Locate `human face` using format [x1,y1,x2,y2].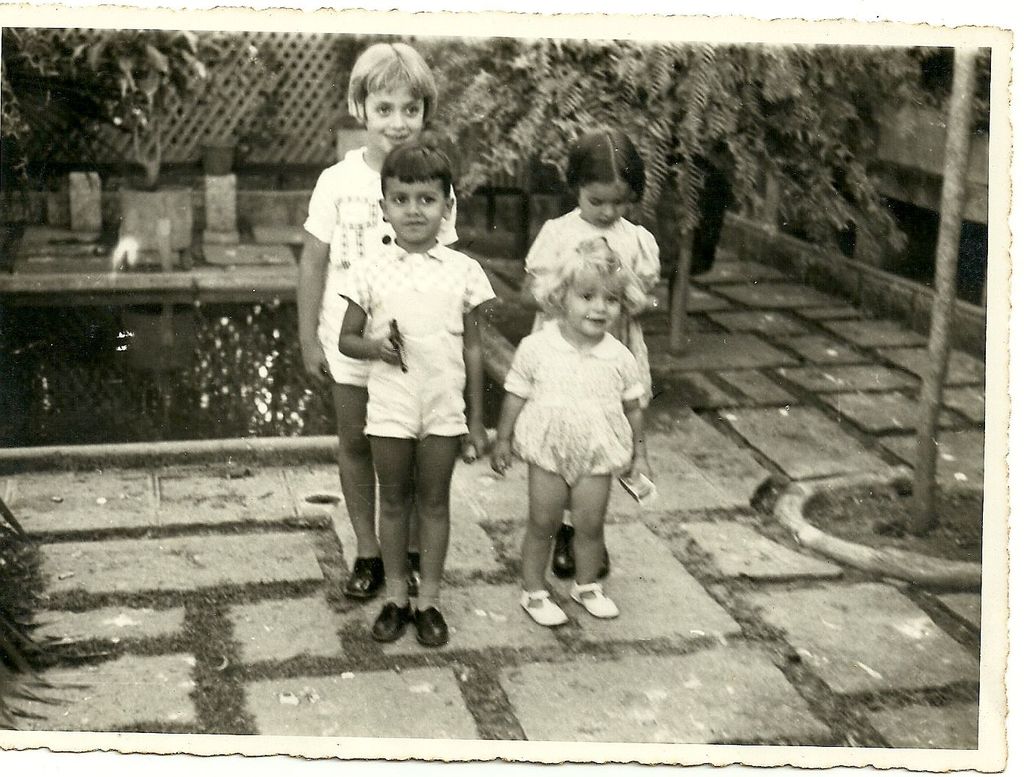
[571,278,617,329].
